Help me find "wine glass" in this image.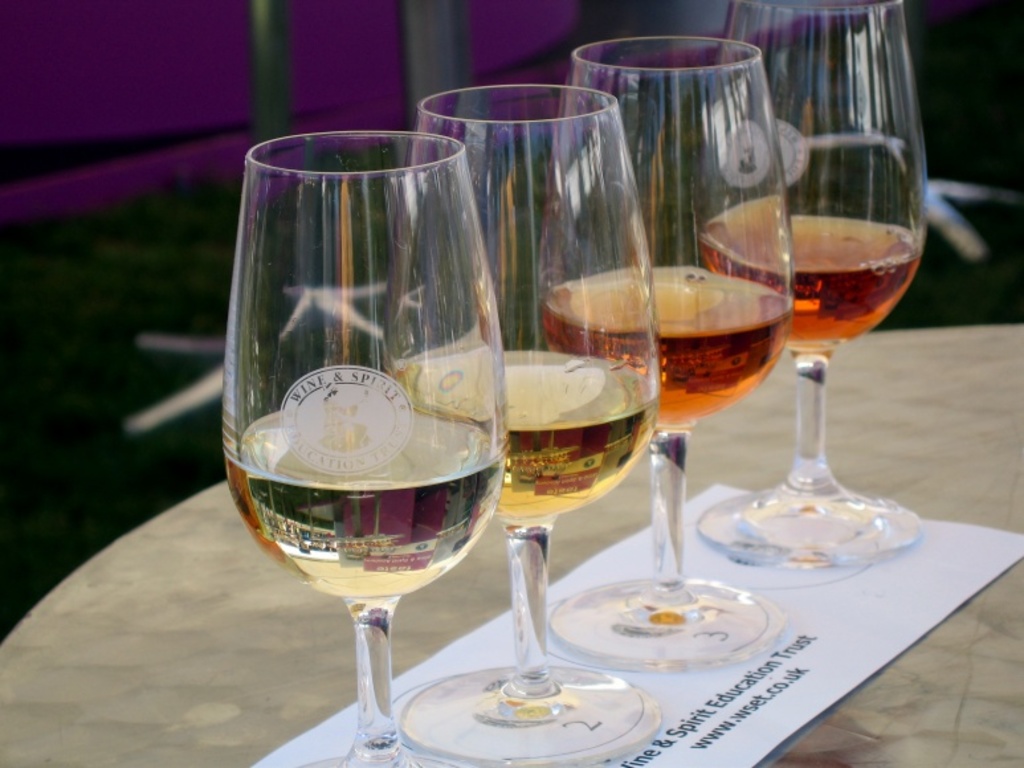
Found it: 388, 74, 666, 767.
